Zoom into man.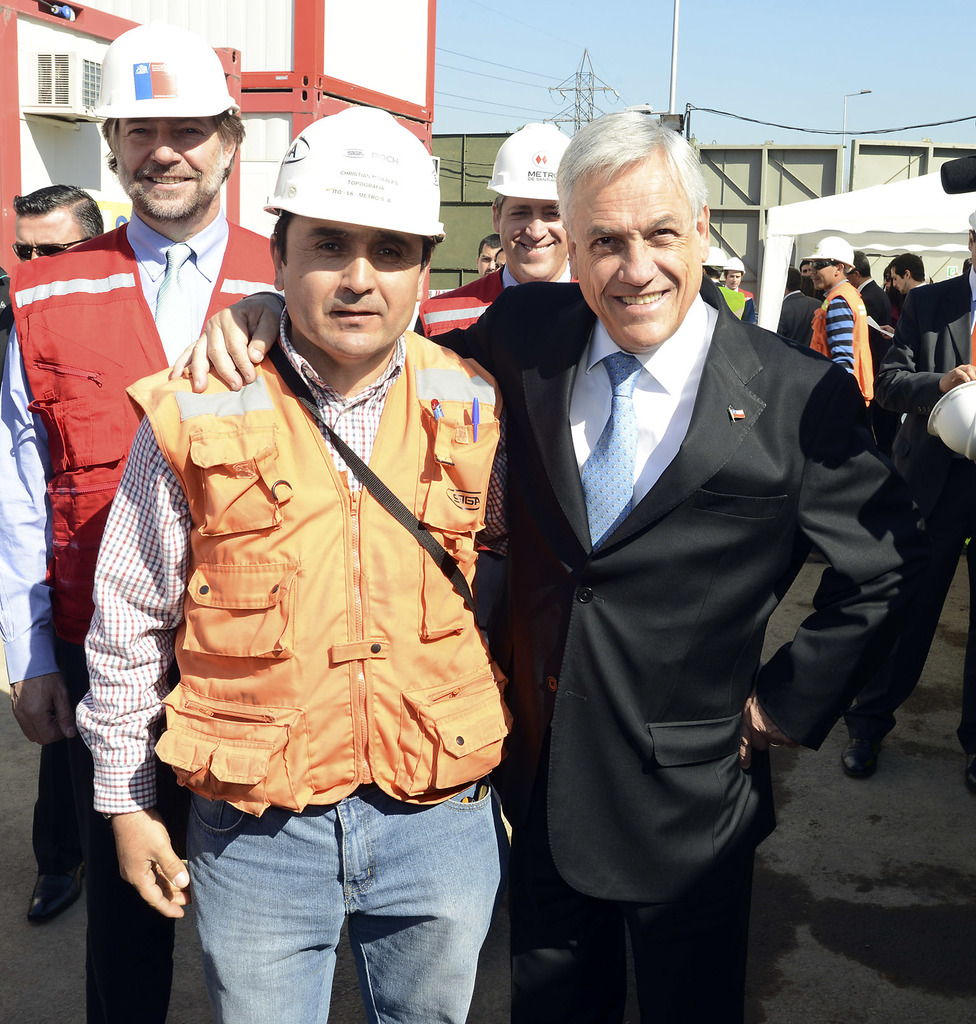
Zoom target: BBox(414, 118, 575, 342).
